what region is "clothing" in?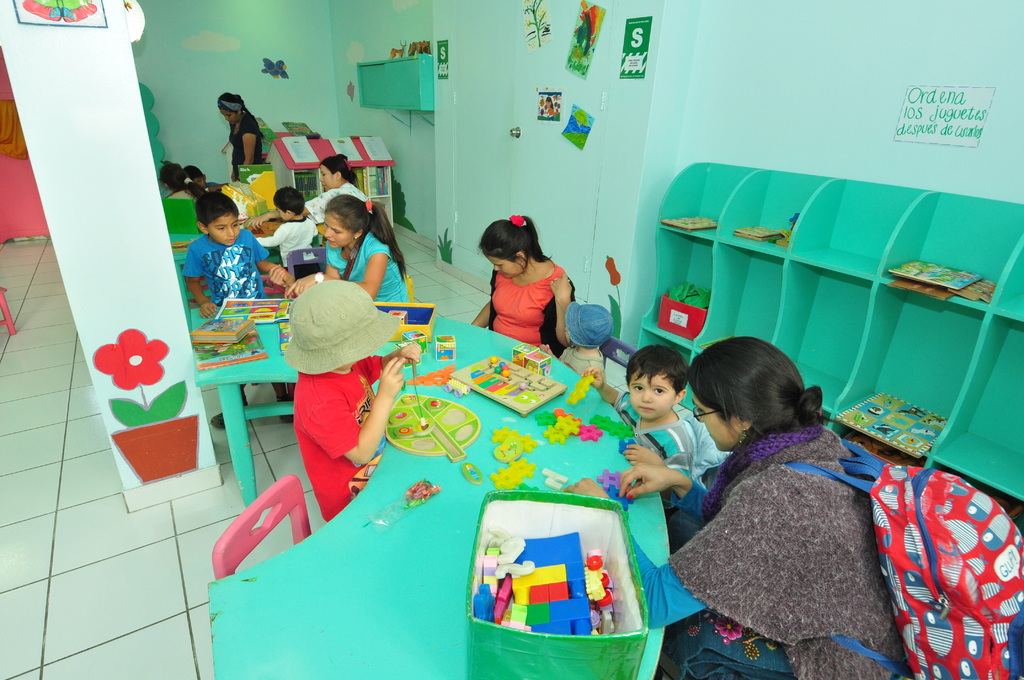
Rect(305, 179, 374, 223).
